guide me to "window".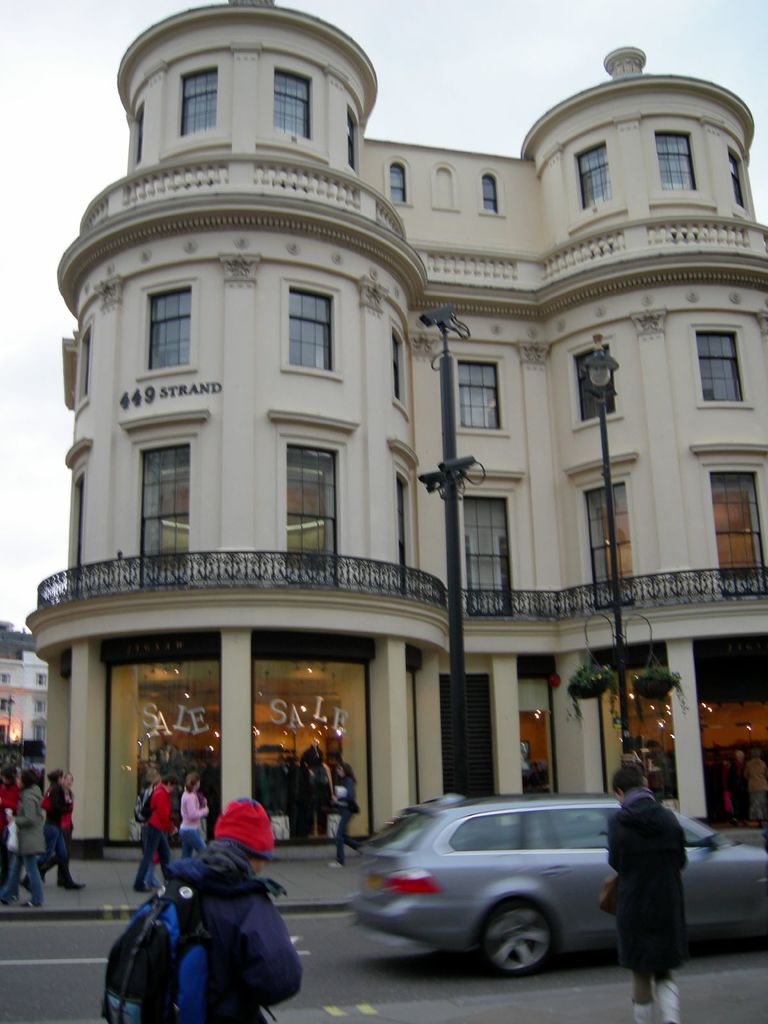
Guidance: x1=387 y1=315 x2=415 y2=418.
